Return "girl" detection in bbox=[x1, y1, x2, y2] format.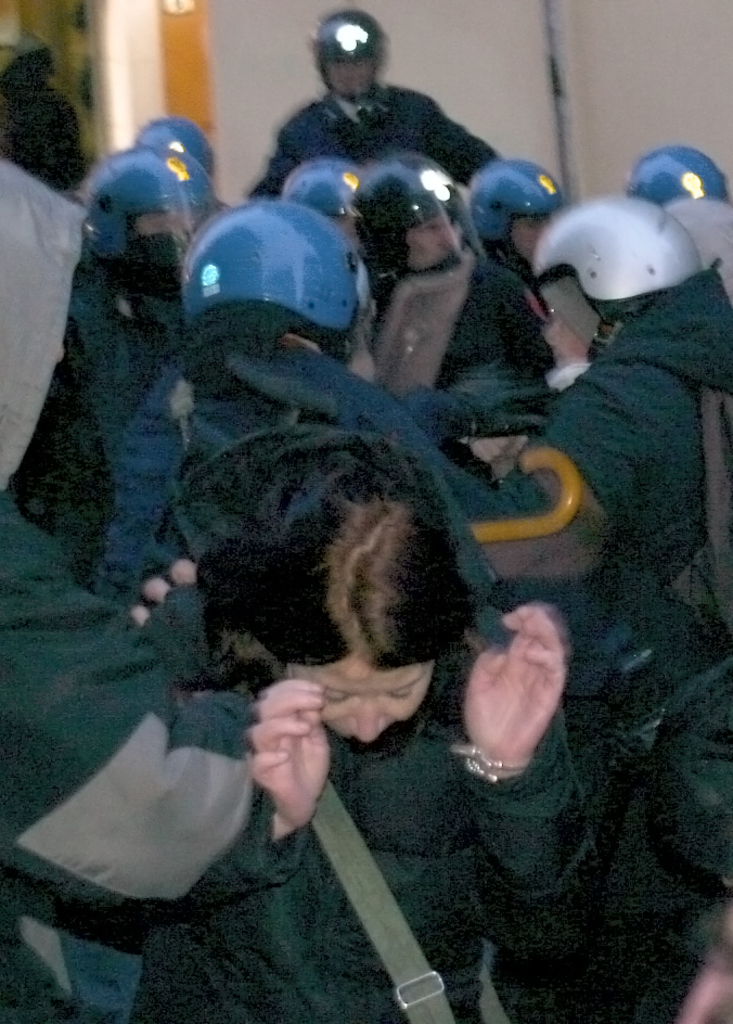
bbox=[130, 427, 608, 1023].
